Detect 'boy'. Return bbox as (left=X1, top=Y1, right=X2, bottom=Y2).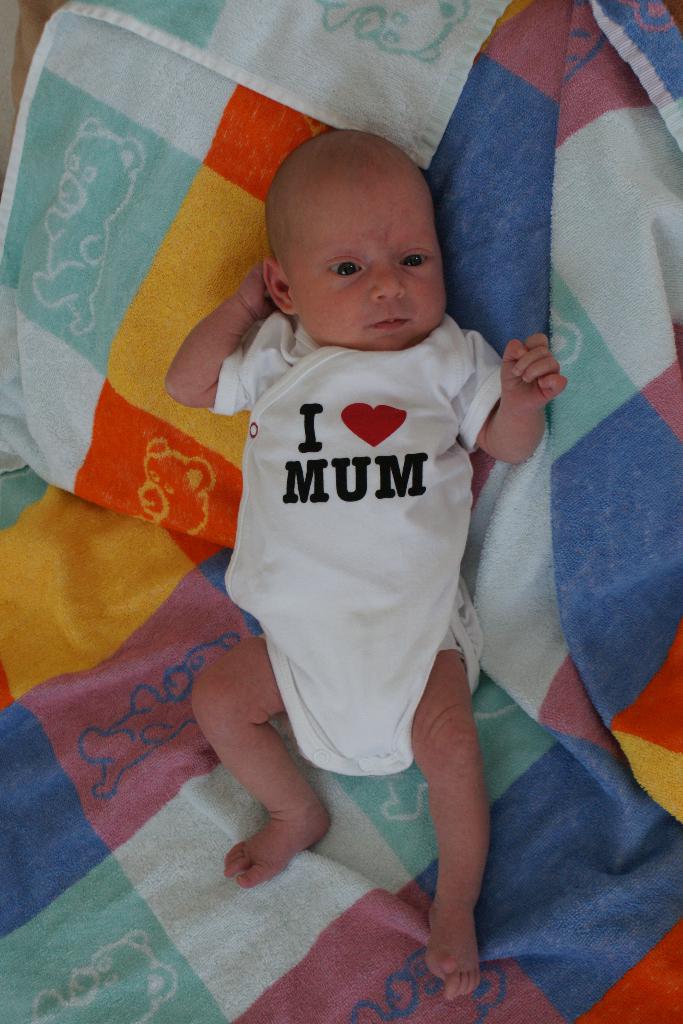
(left=159, top=125, right=580, bottom=1005).
